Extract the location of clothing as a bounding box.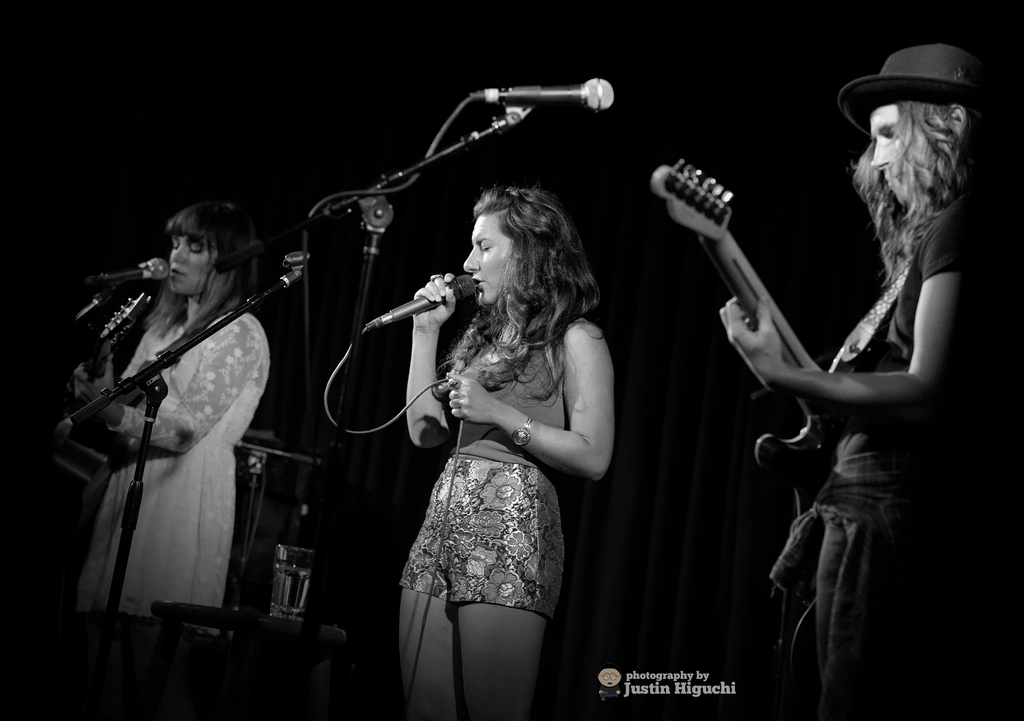
<bbox>770, 186, 997, 720</bbox>.
